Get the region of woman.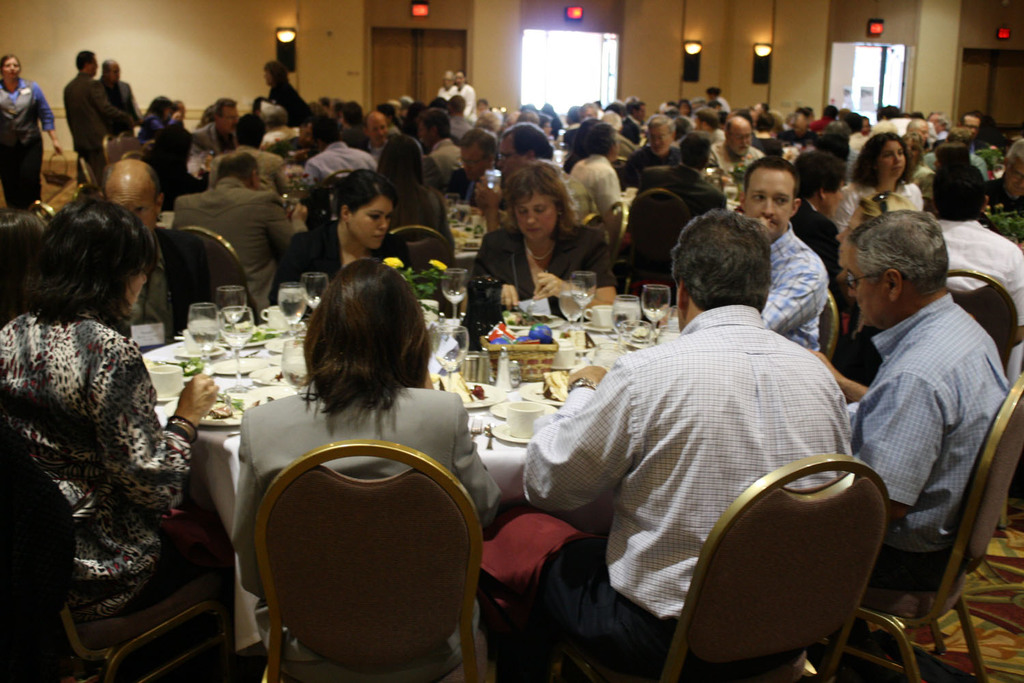
locate(267, 166, 418, 311).
